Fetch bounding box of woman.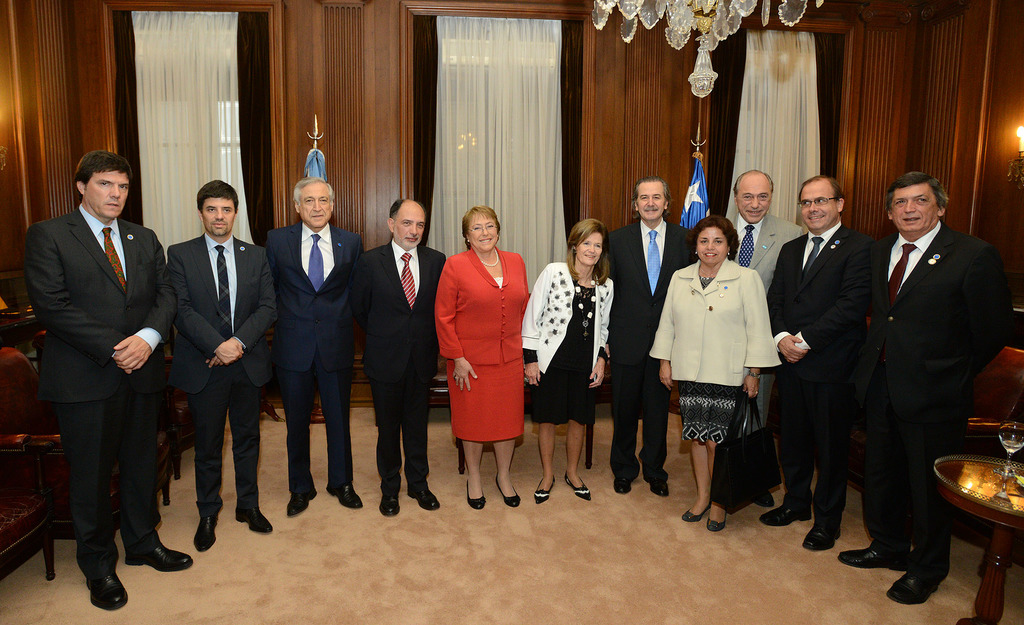
Bbox: [left=671, top=218, right=785, bottom=541].
